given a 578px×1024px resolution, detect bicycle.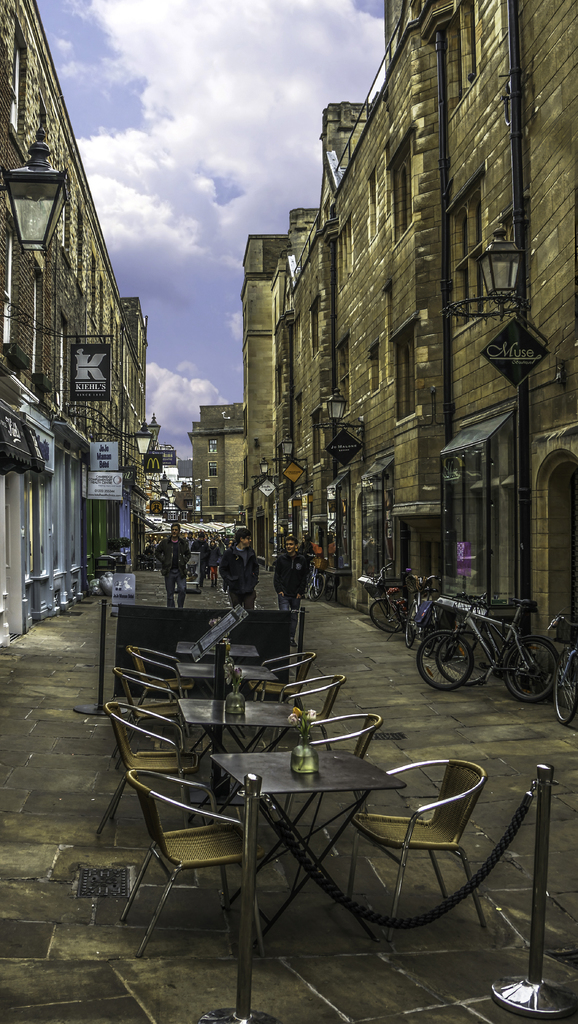
(x1=358, y1=554, x2=415, y2=643).
